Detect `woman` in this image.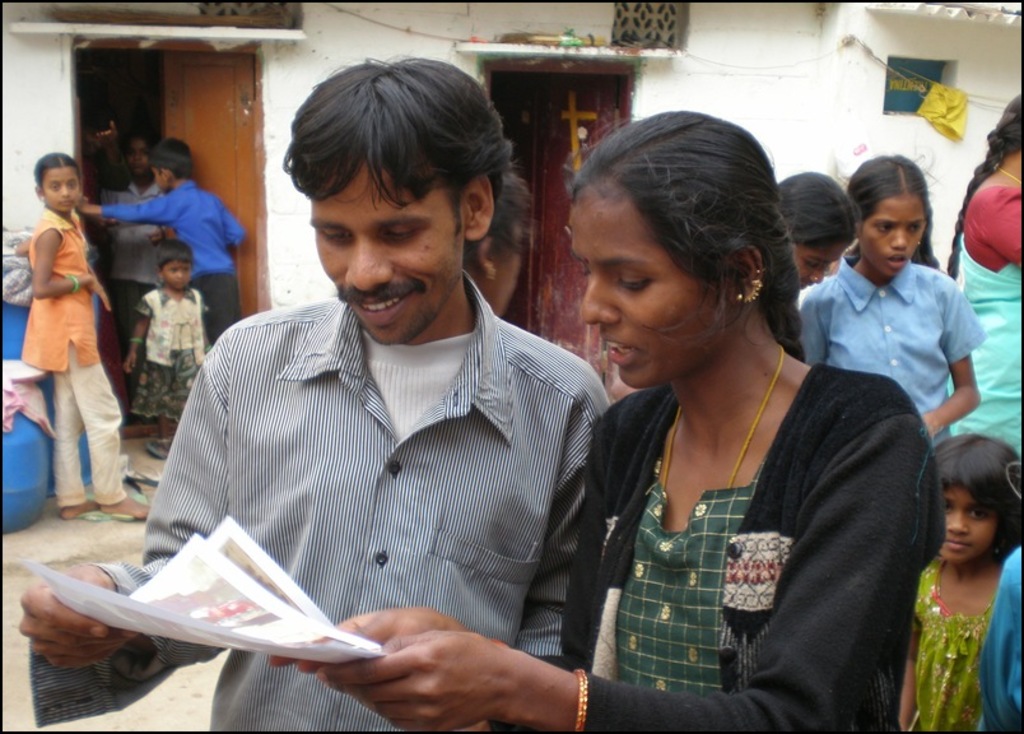
Detection: [x1=936, y1=89, x2=1023, y2=456].
